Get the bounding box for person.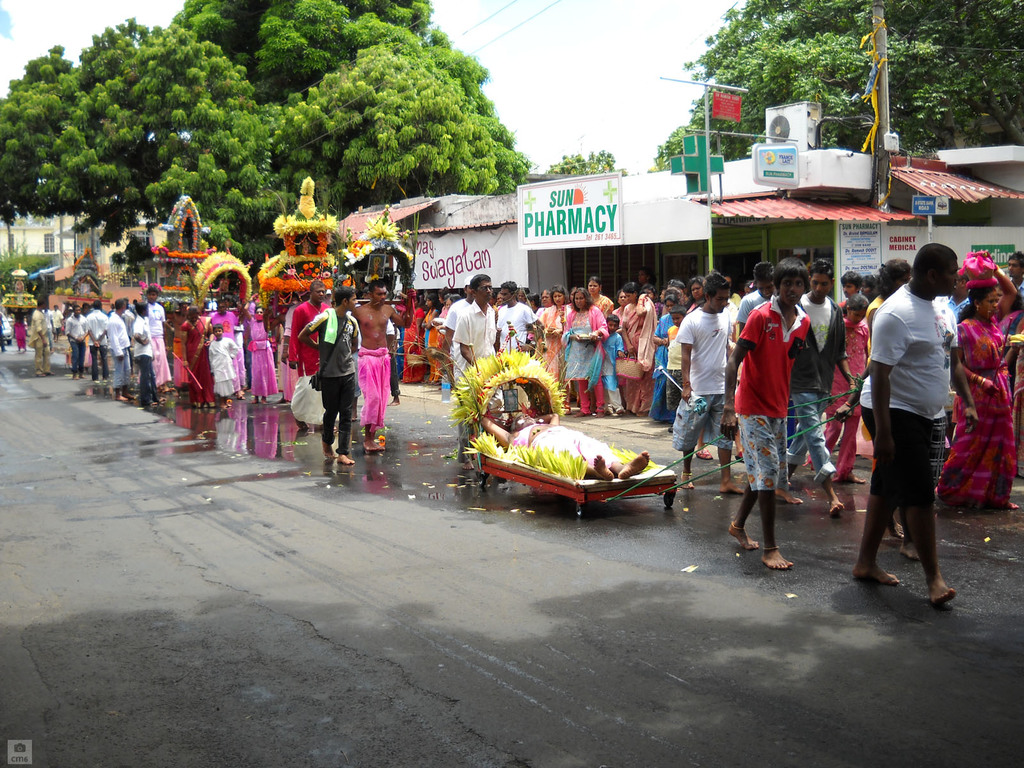
{"x1": 861, "y1": 243, "x2": 963, "y2": 601}.
